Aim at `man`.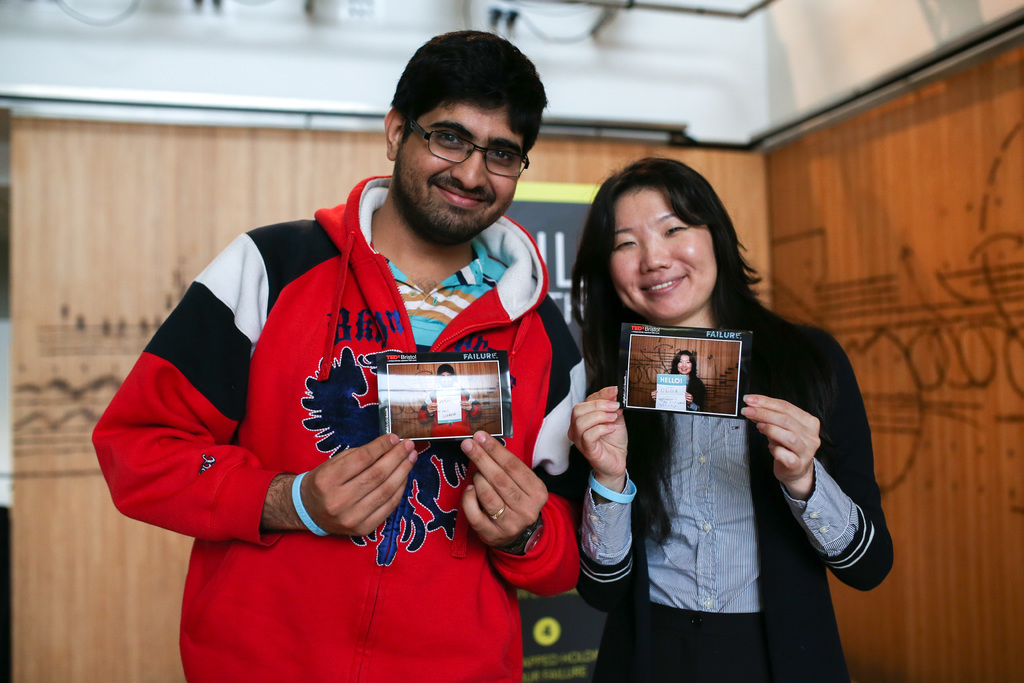
Aimed at x1=117 y1=51 x2=618 y2=654.
